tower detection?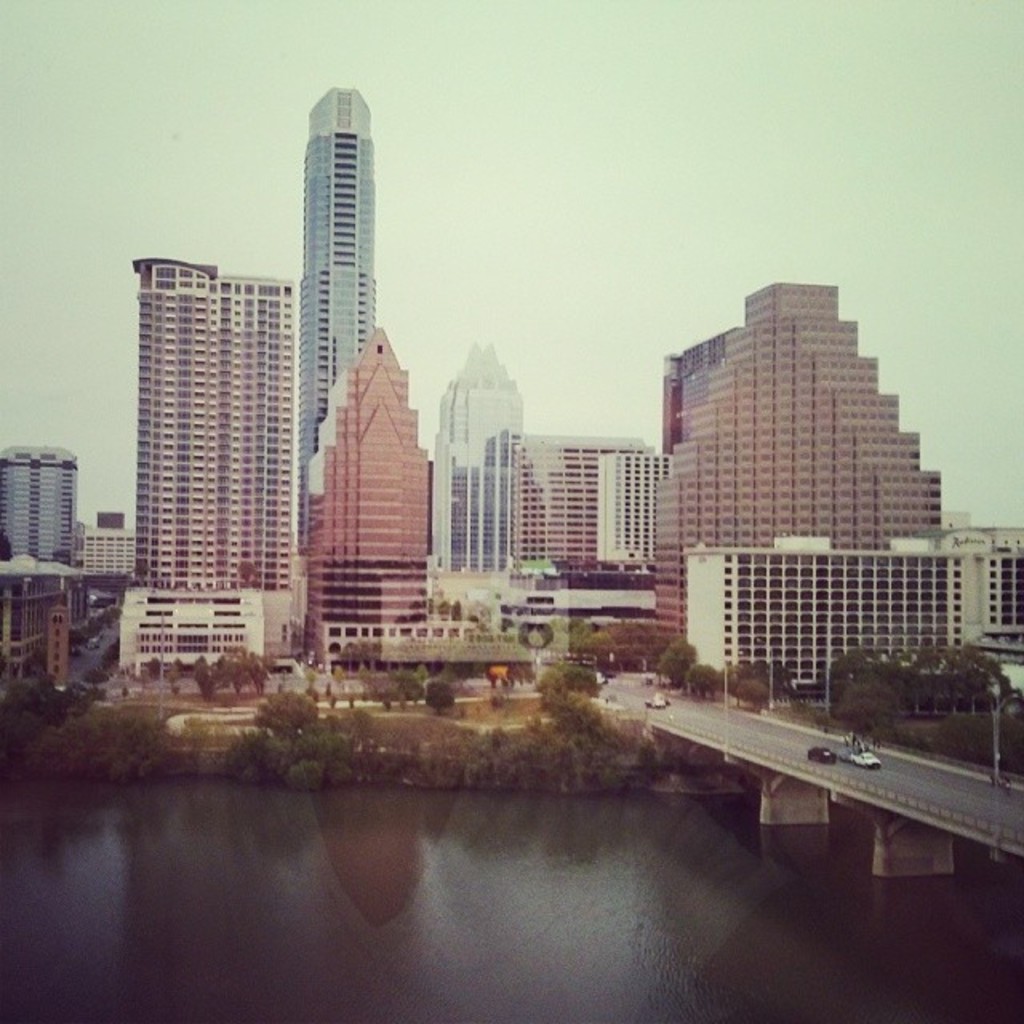
69/530/133/603
